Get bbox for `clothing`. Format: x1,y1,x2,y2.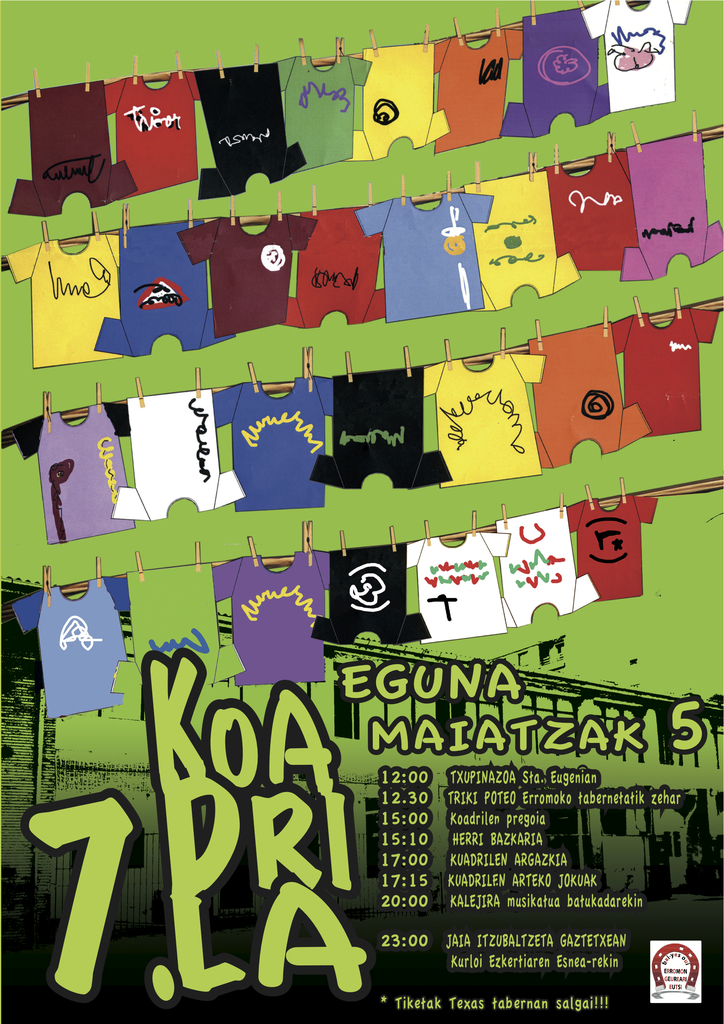
274,51,368,166.
